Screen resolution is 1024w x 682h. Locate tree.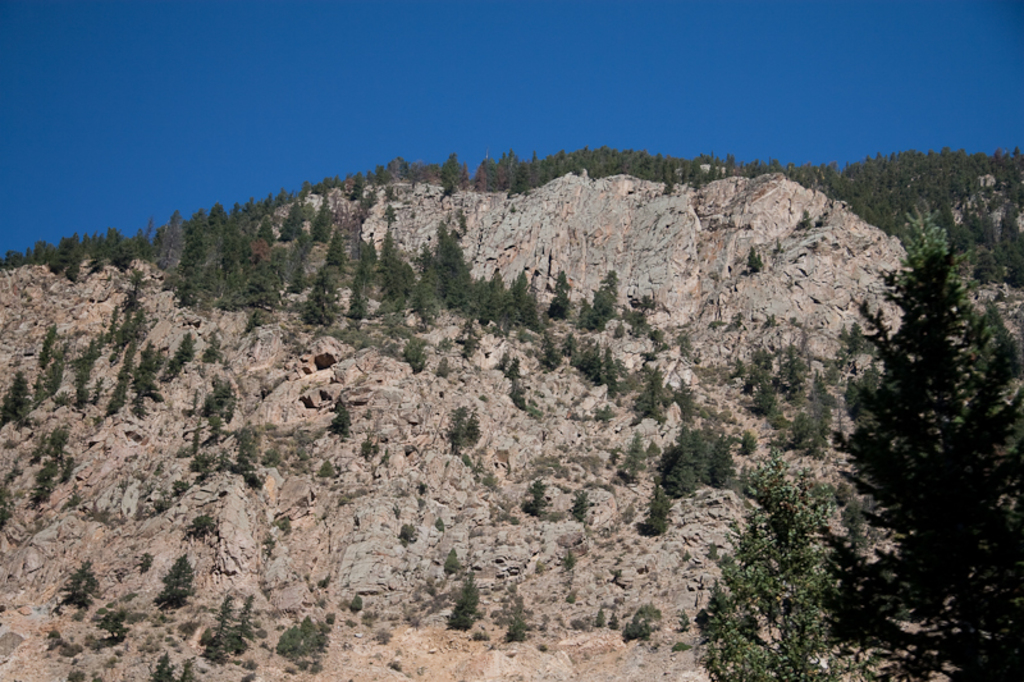
<region>145, 650, 173, 681</region>.
